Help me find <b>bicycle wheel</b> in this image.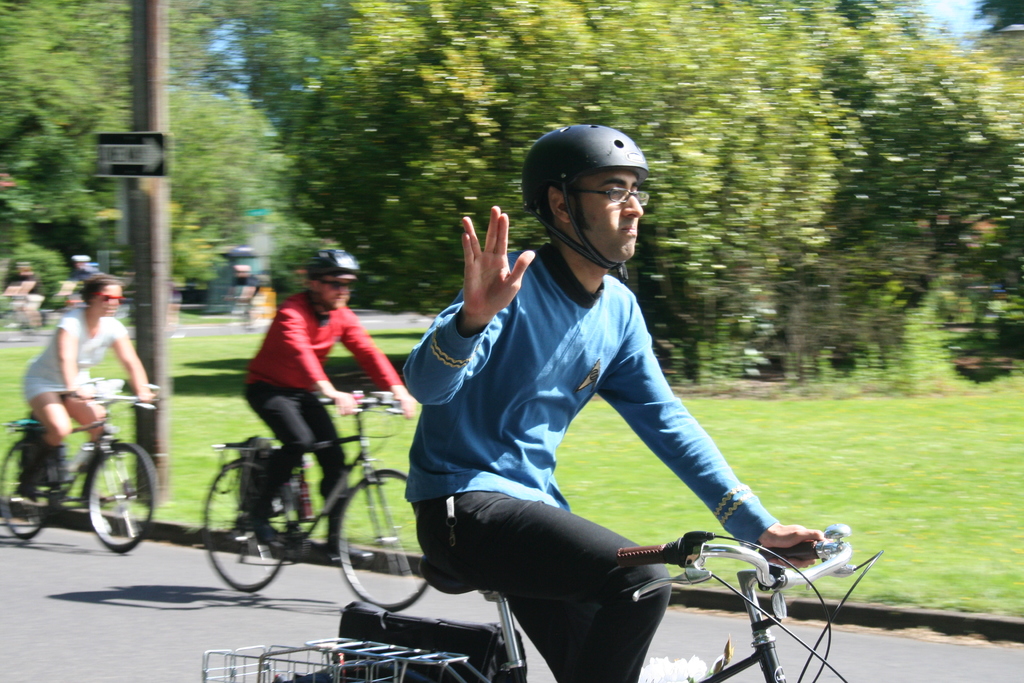
Found it: [x1=336, y1=467, x2=435, y2=612].
